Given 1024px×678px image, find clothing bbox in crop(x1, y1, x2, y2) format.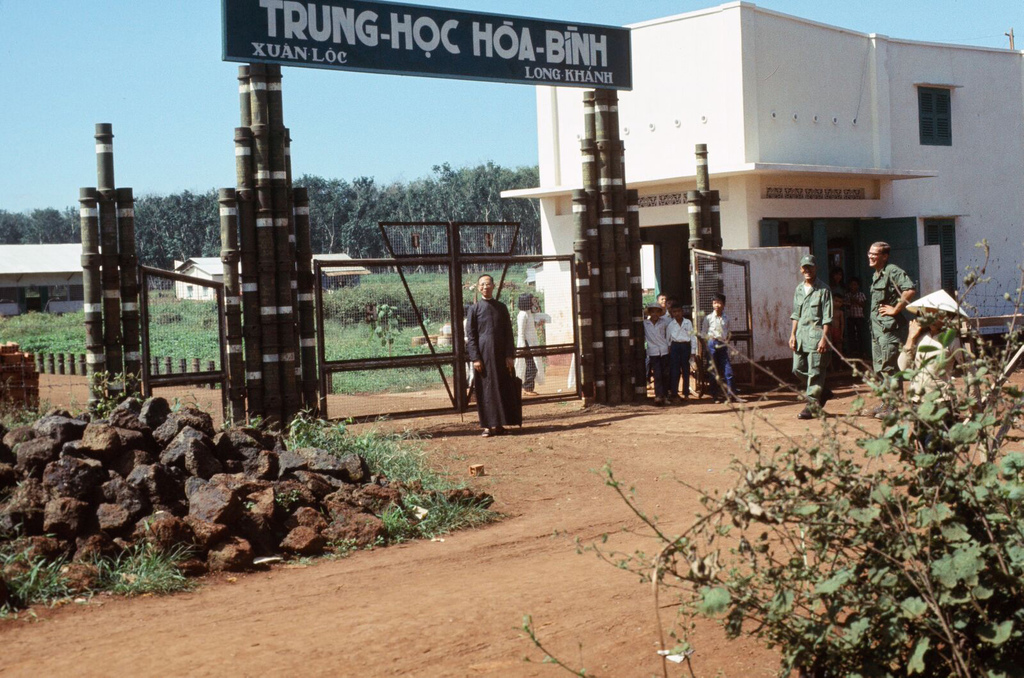
crop(897, 327, 980, 472).
